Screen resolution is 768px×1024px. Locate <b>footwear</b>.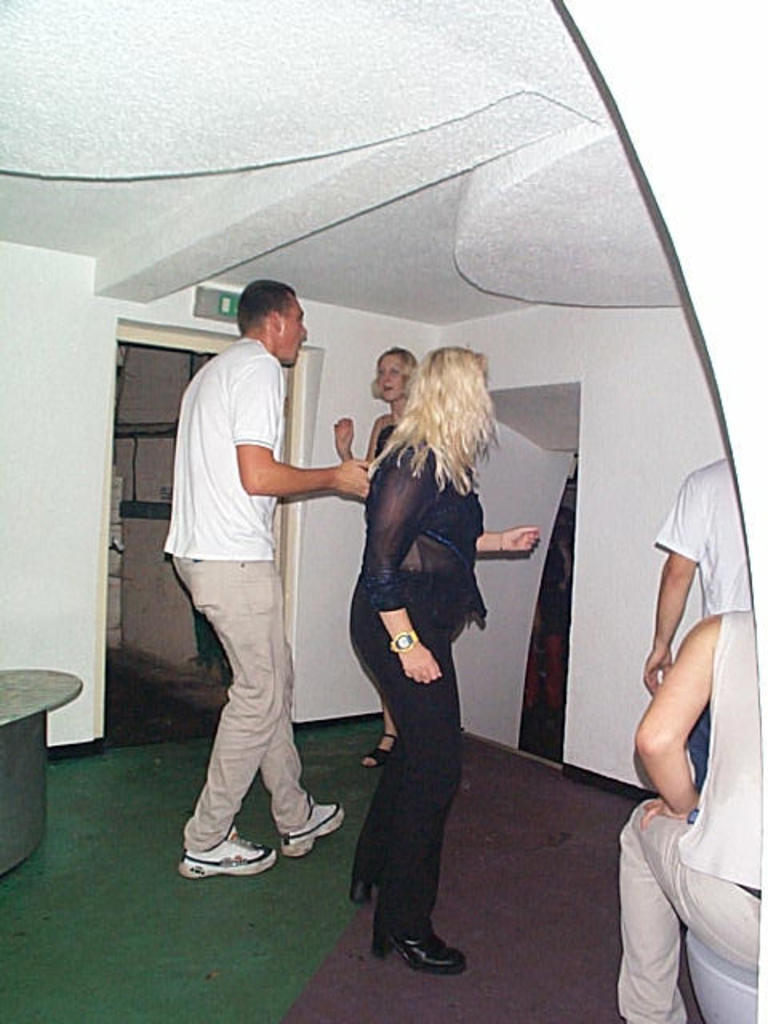
[x1=278, y1=802, x2=344, y2=861].
